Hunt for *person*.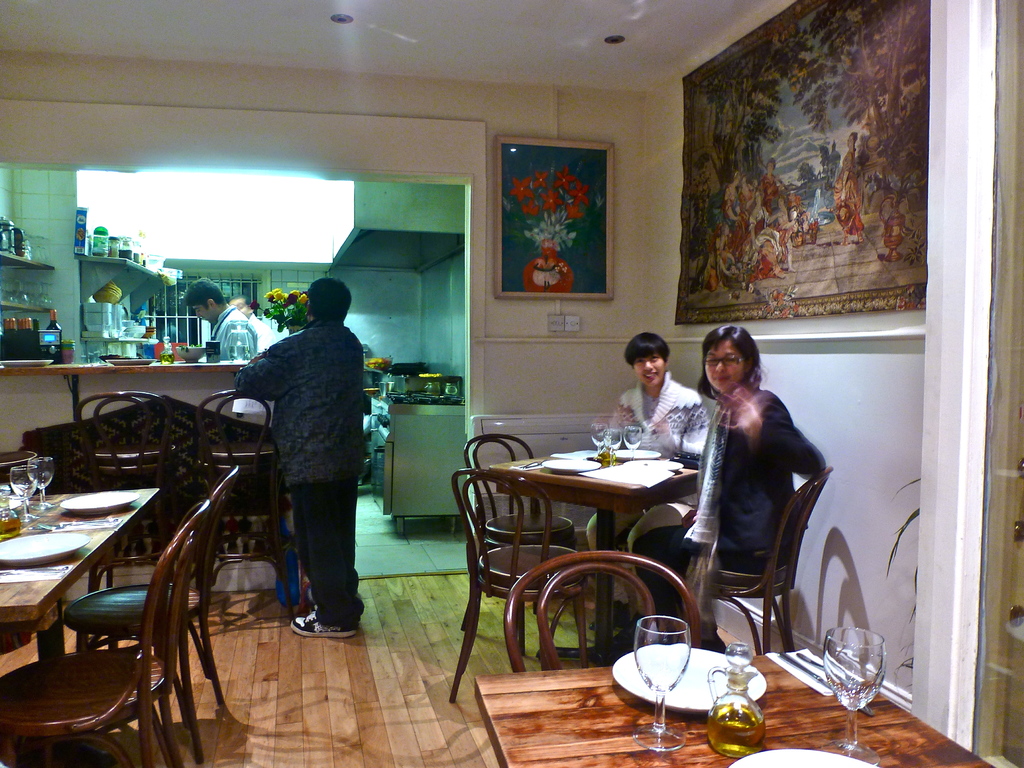
Hunted down at (232, 273, 367, 637).
